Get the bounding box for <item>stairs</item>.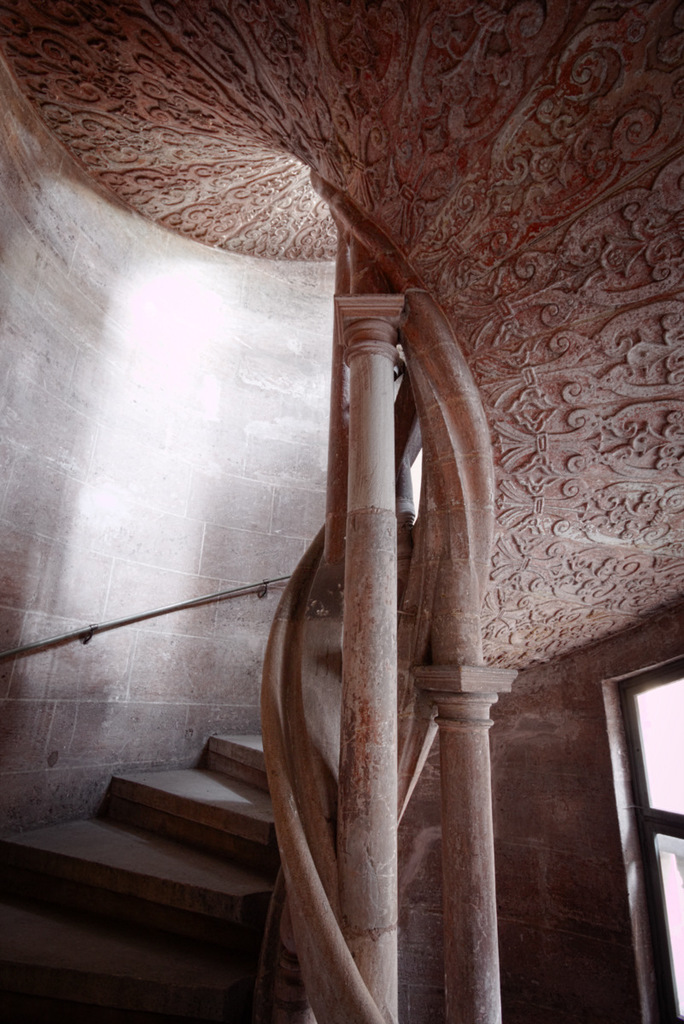
BBox(0, 724, 283, 1023).
